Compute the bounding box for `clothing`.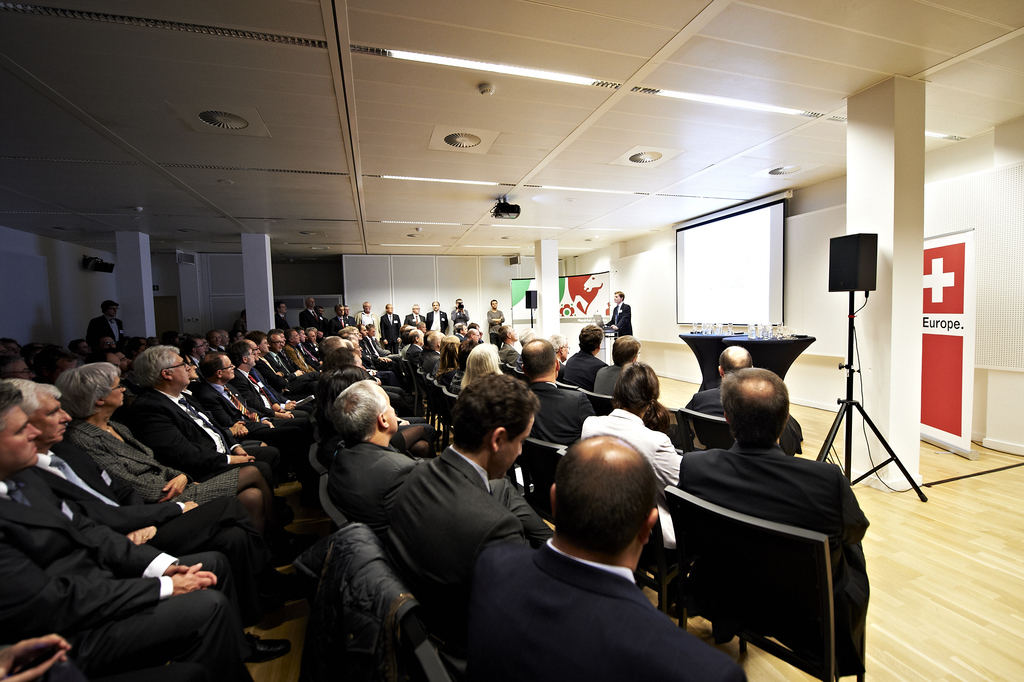
[285,342,316,373].
